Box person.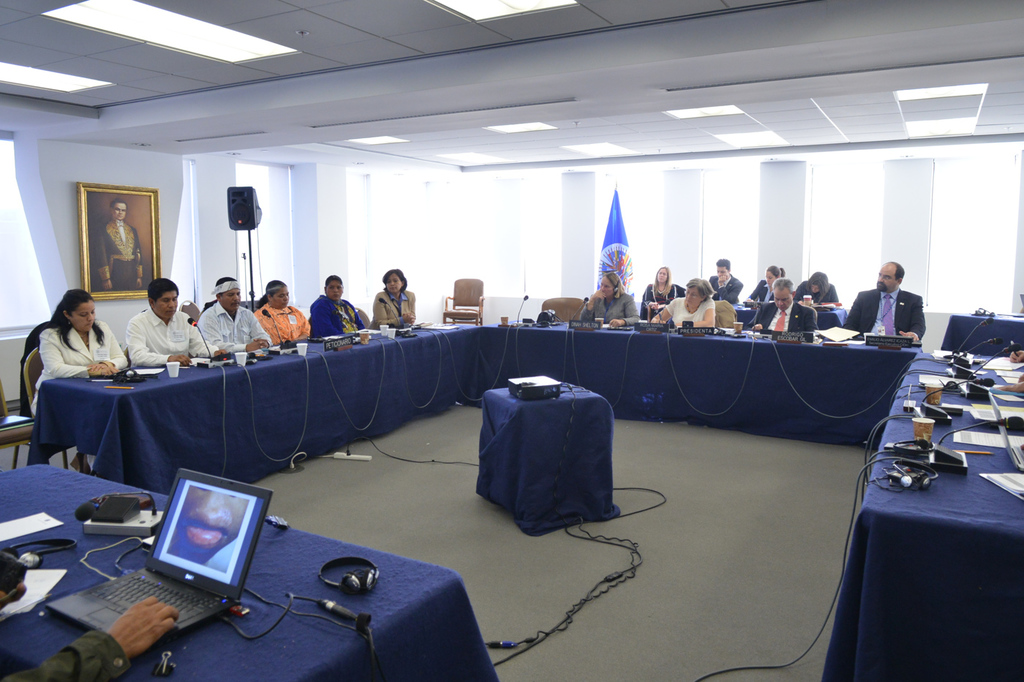
crop(170, 488, 244, 567).
